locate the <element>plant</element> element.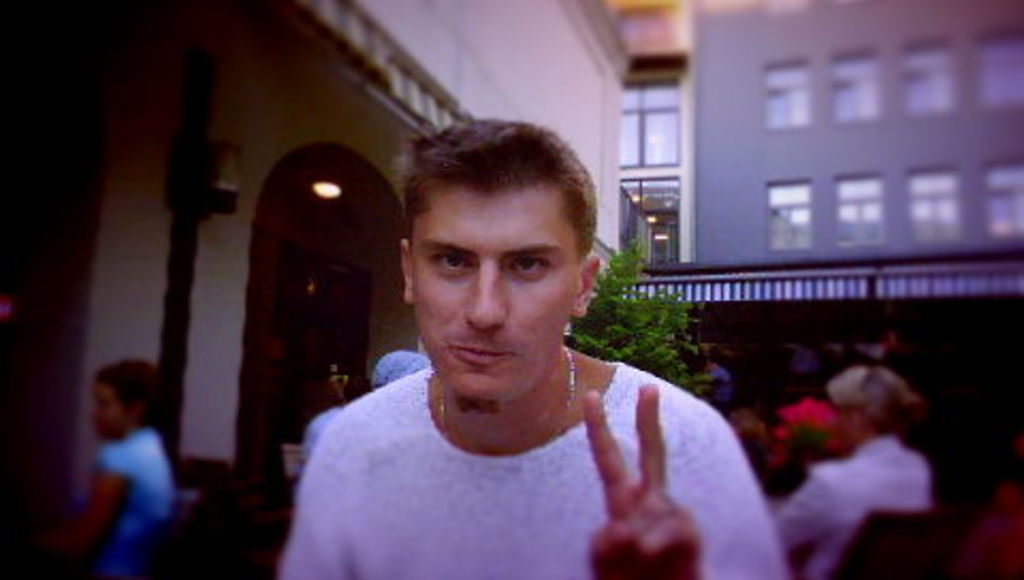
Element bbox: Rect(565, 228, 708, 399).
